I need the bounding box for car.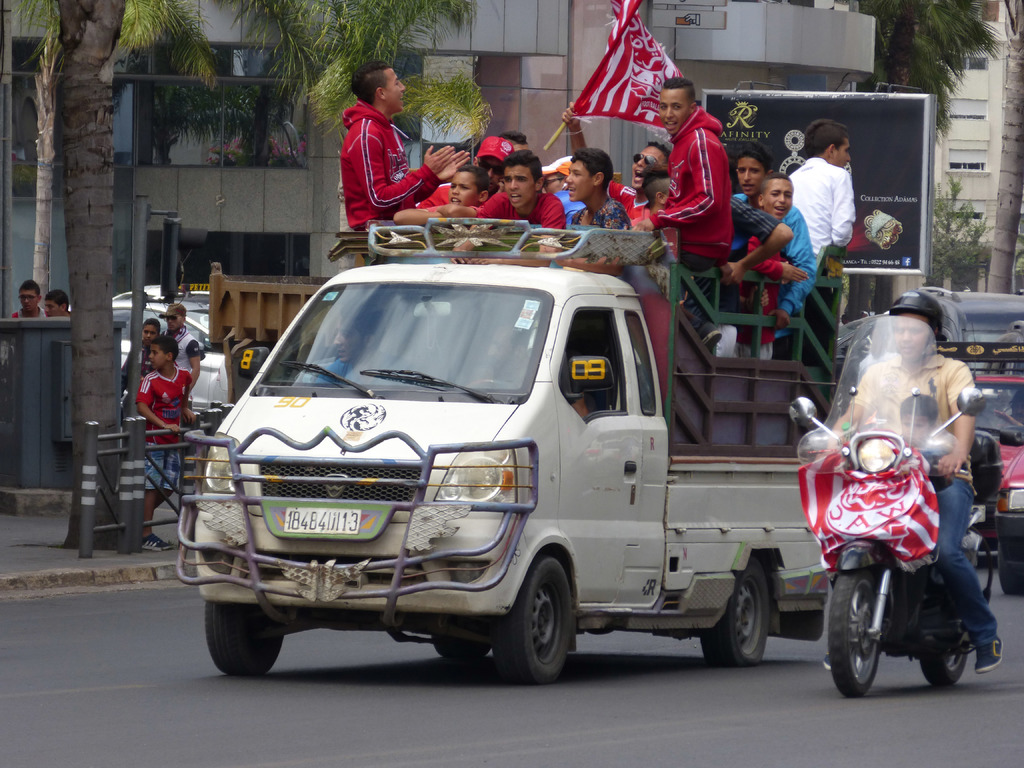
Here it is: 175 218 831 692.
